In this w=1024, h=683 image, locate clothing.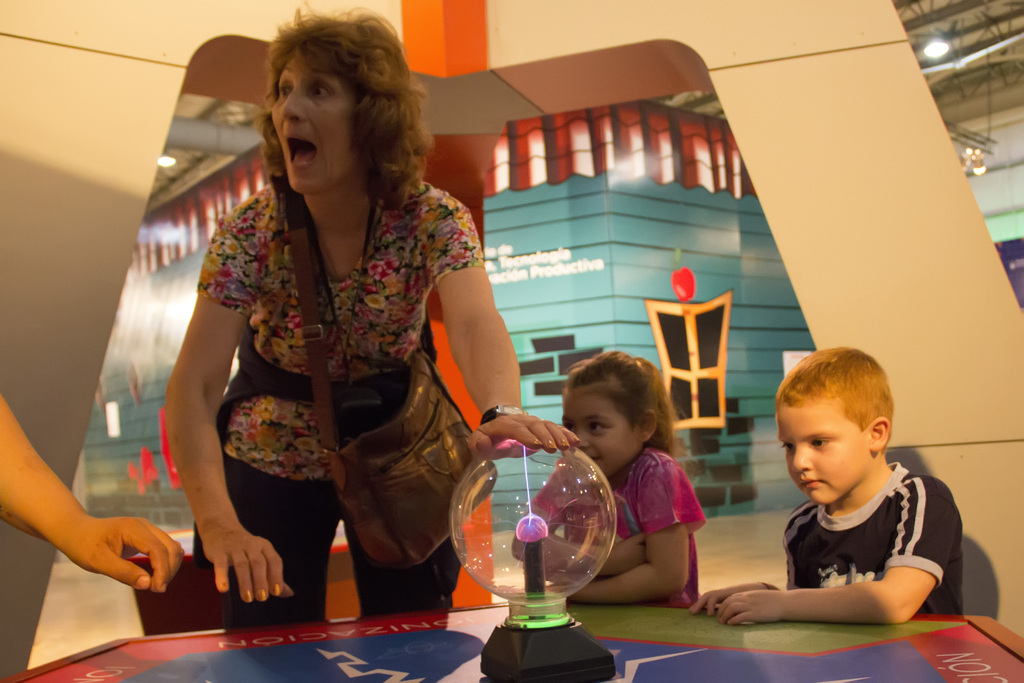
Bounding box: <box>784,462,963,621</box>.
